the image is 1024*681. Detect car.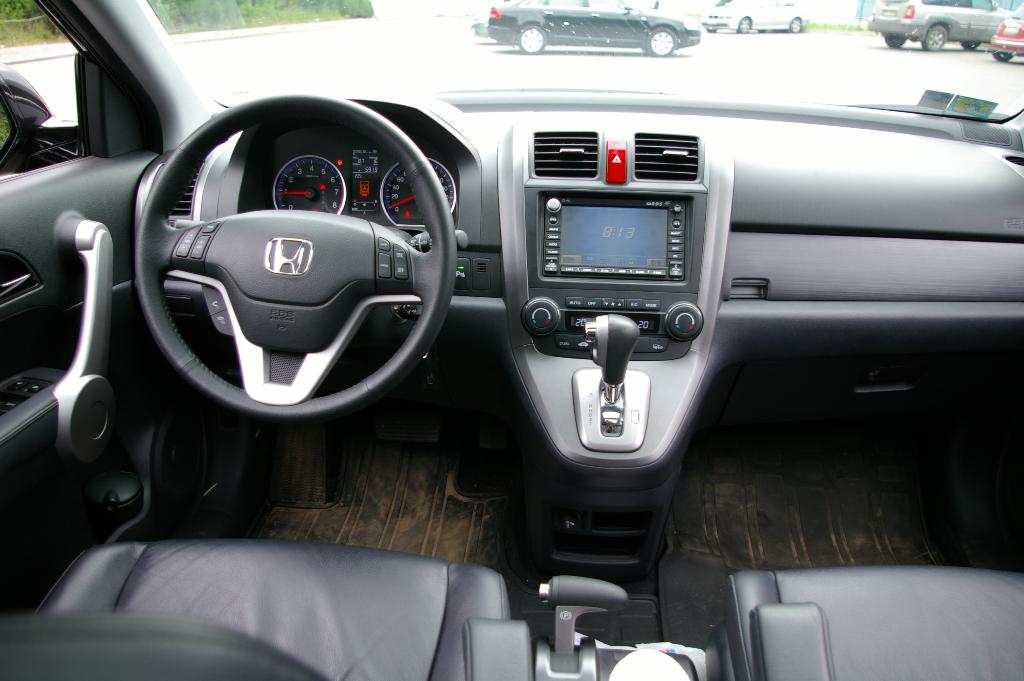
Detection: detection(486, 0, 700, 53).
